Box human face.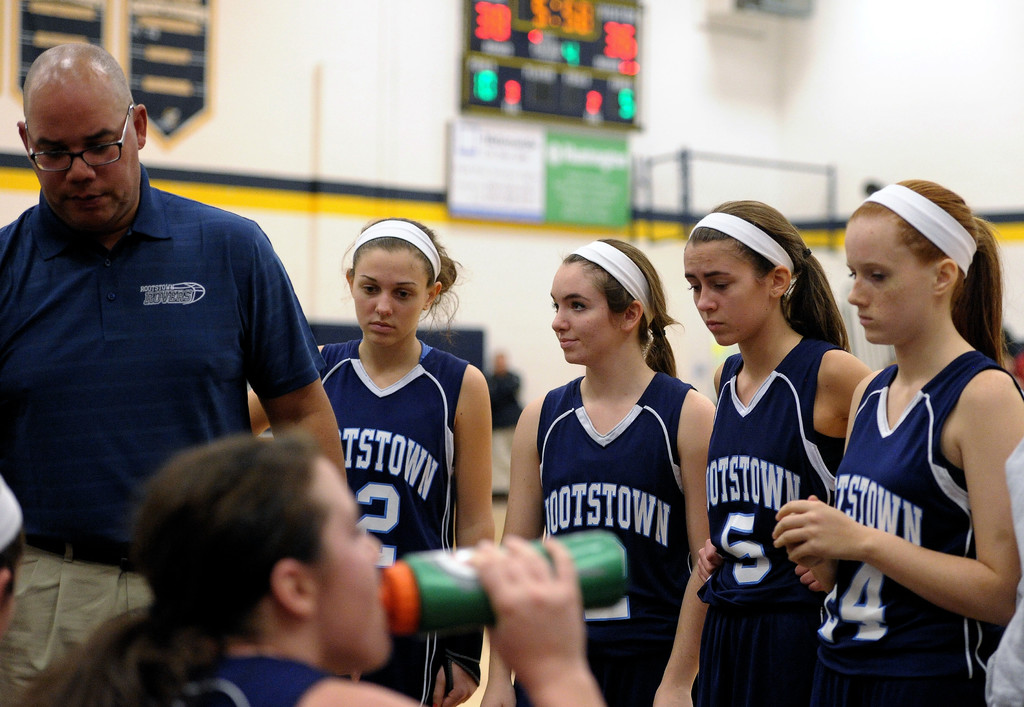
select_region(844, 228, 929, 344).
